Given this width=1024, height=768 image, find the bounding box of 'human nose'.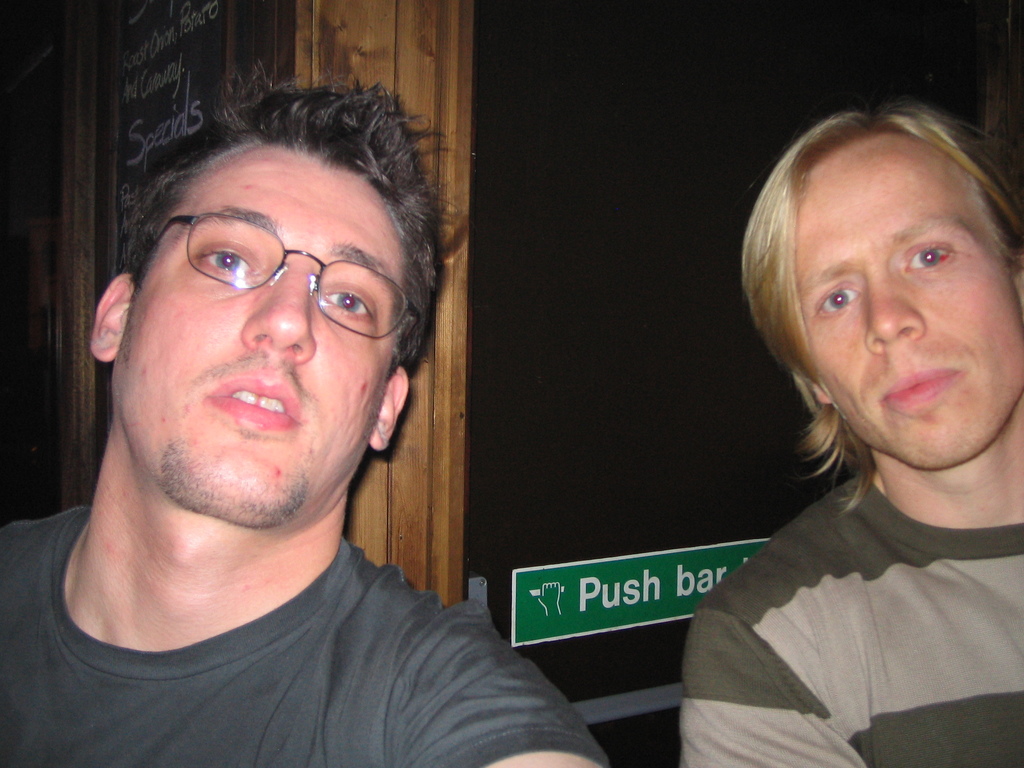
x1=237, y1=271, x2=314, y2=358.
